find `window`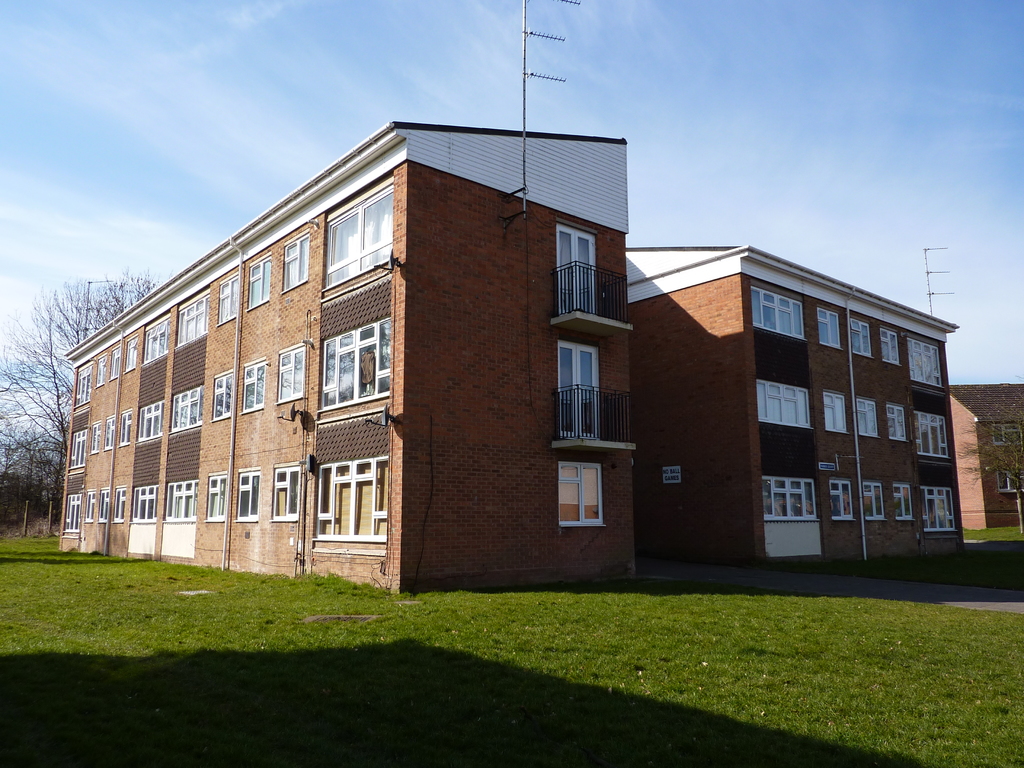
box(855, 400, 877, 435)
